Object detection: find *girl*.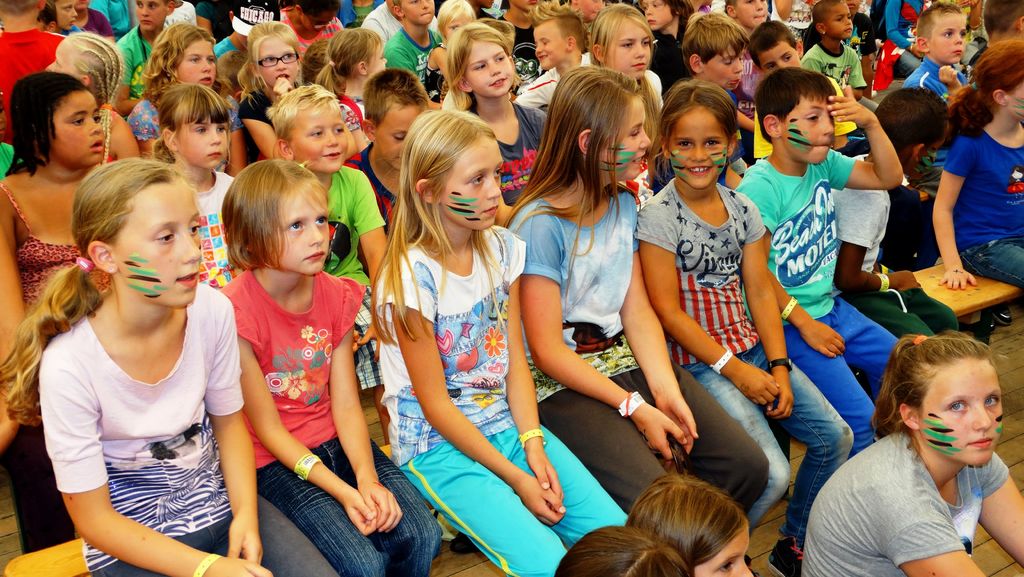
x1=639, y1=0, x2=691, y2=95.
